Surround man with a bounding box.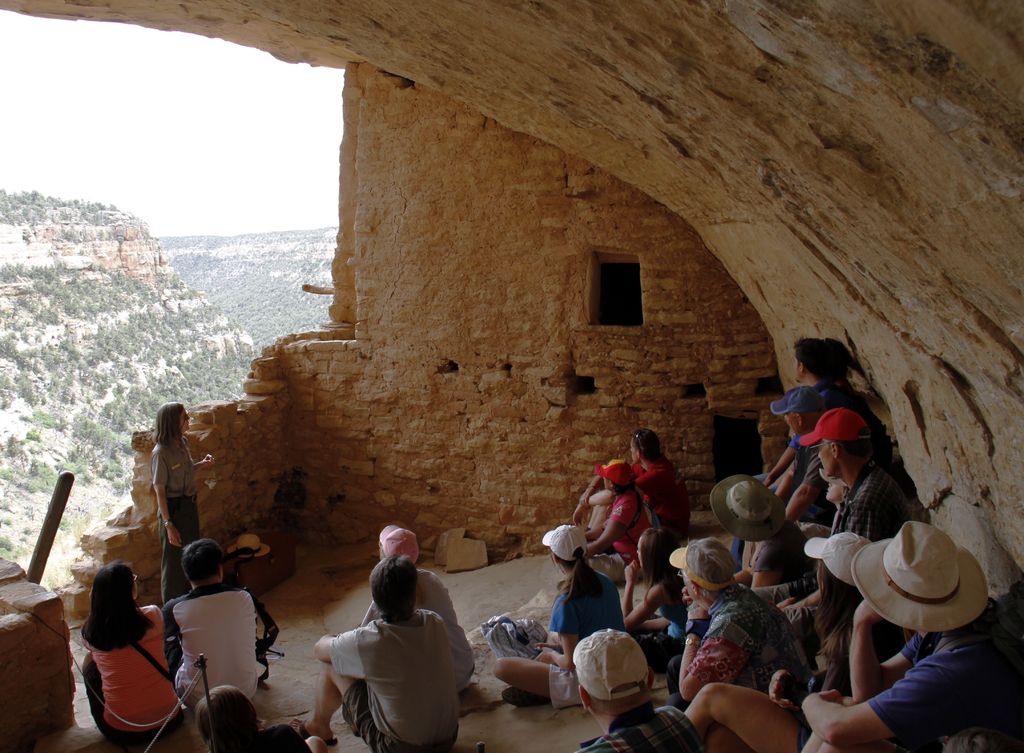
(left=352, top=529, right=483, bottom=694).
